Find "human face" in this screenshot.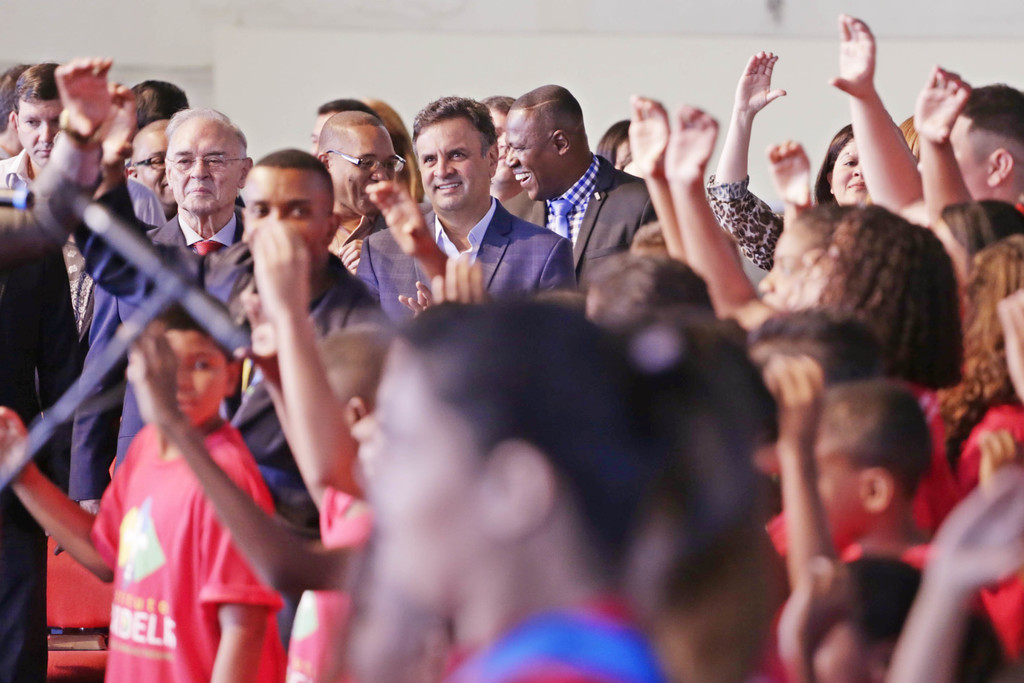
The bounding box for "human face" is (163,329,227,424).
